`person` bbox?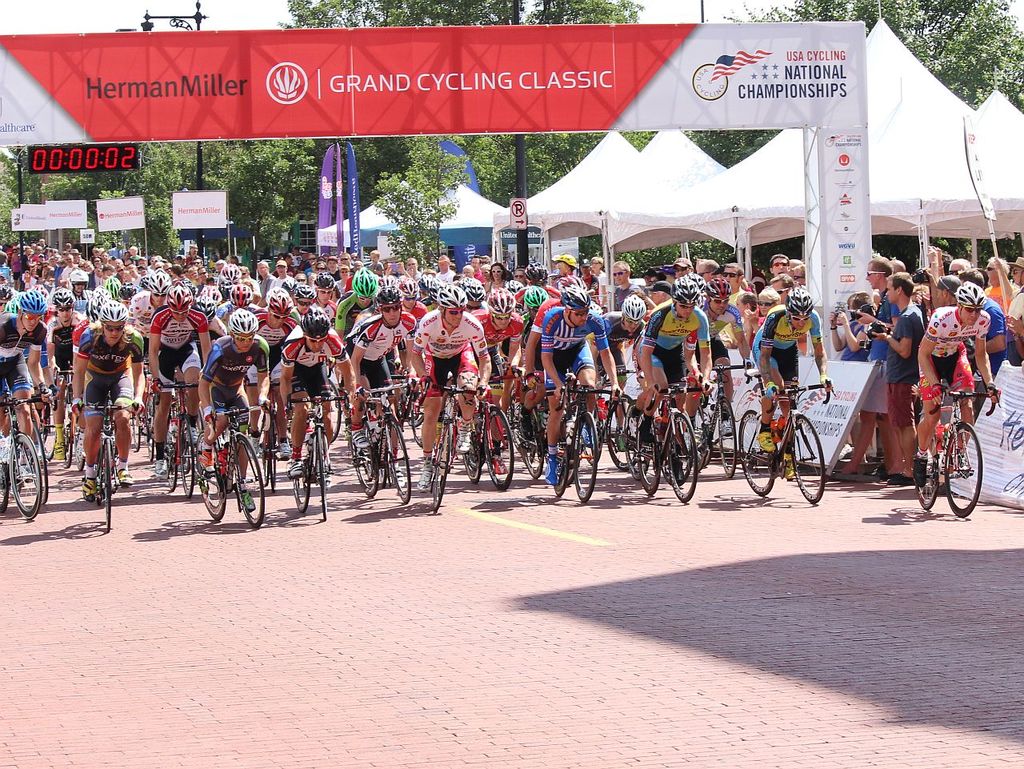
Rect(672, 254, 699, 277)
